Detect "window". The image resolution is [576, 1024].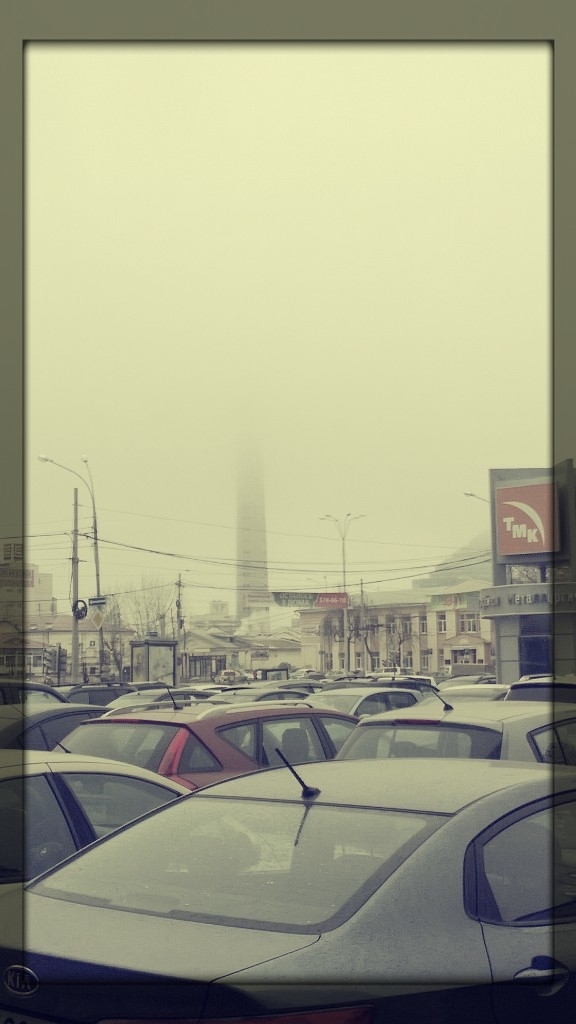
416:604:426:641.
